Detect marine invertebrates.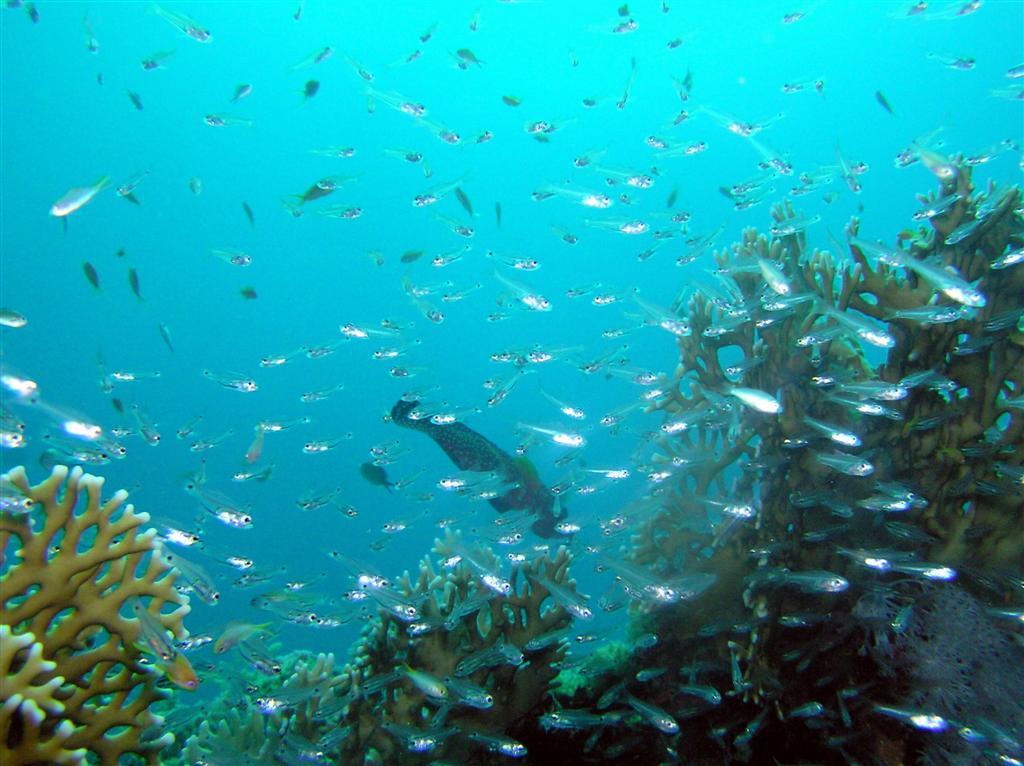
Detected at bbox=[879, 707, 982, 743].
